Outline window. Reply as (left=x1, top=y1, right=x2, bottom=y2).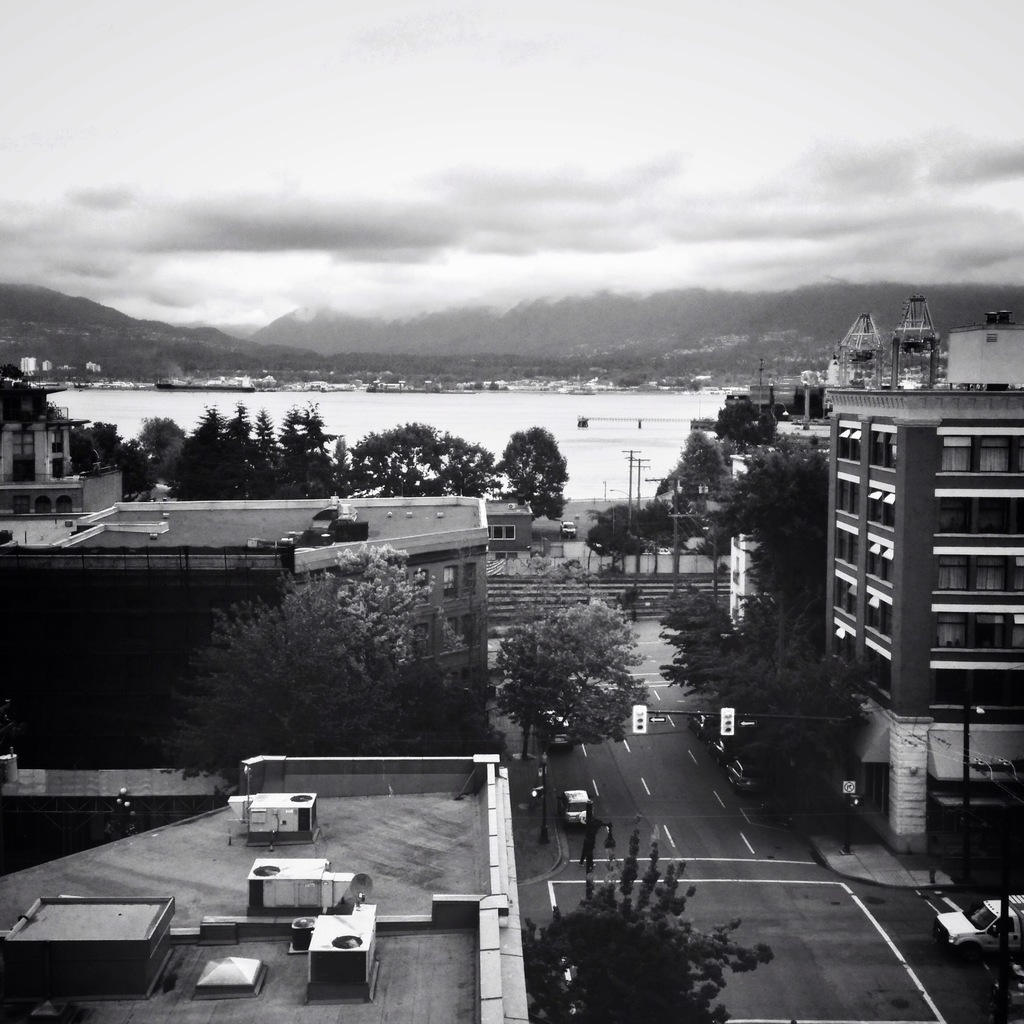
(left=870, top=434, right=884, bottom=469).
